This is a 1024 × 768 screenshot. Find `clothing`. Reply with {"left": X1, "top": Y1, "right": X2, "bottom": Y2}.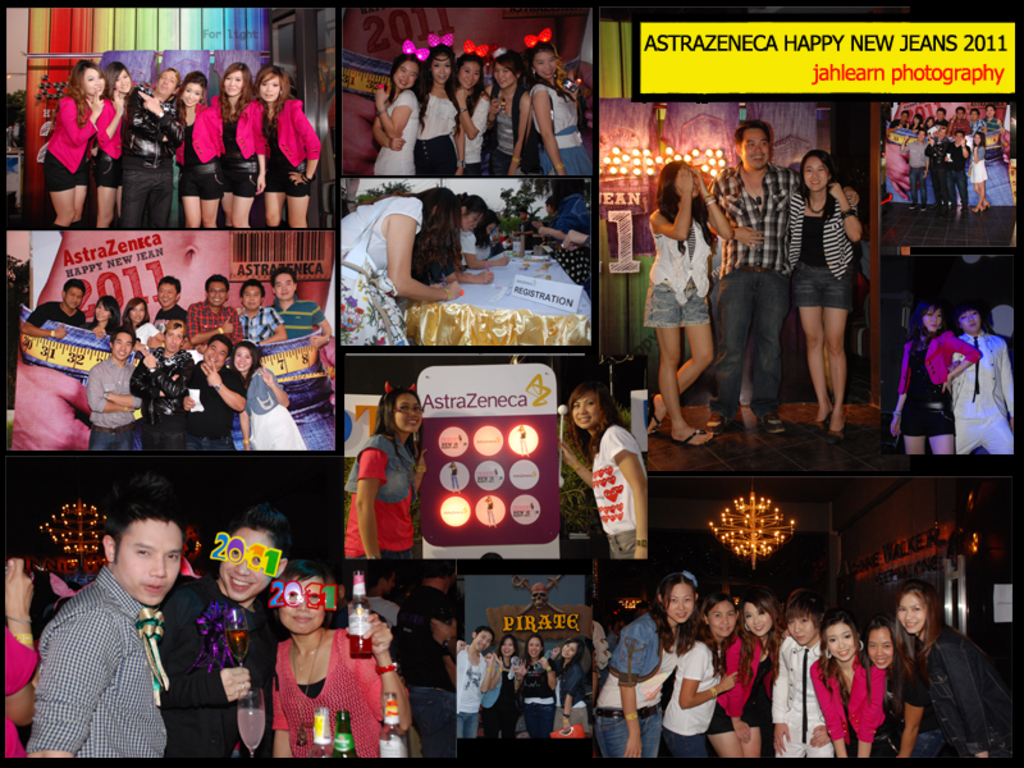
{"left": 250, "top": 297, "right": 333, "bottom": 355}.
